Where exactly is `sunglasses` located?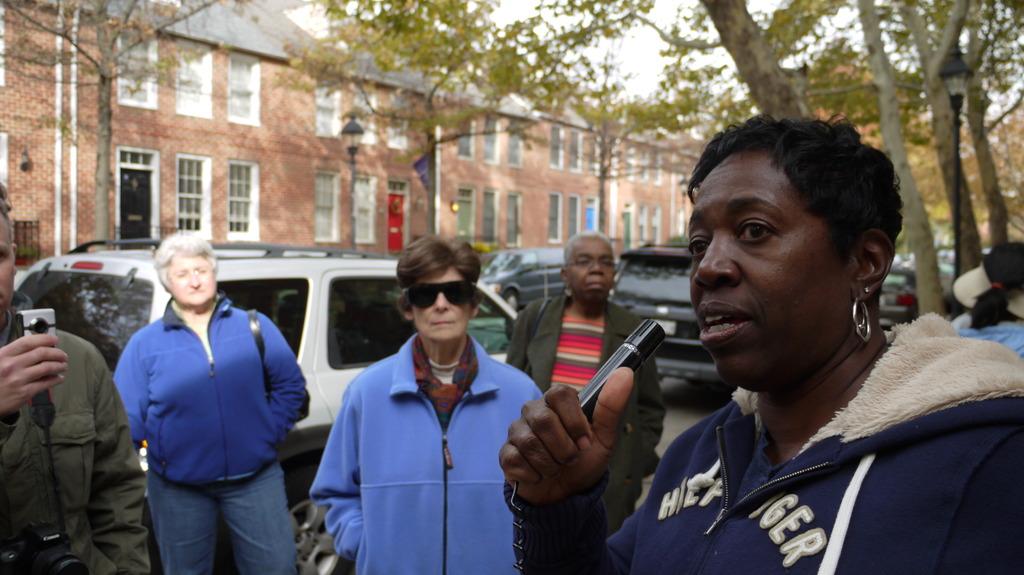
Its bounding box is box=[410, 281, 479, 308].
